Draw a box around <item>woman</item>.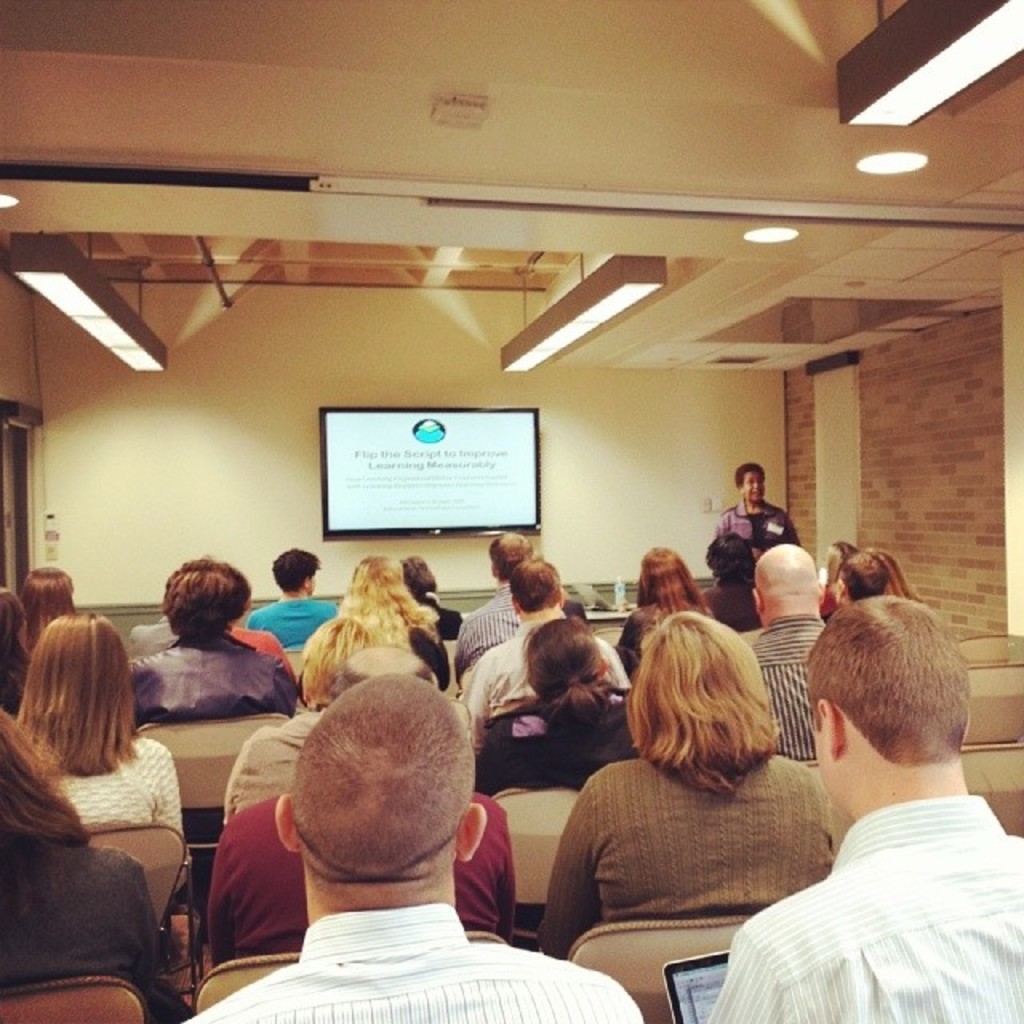
0/710/182/1022.
